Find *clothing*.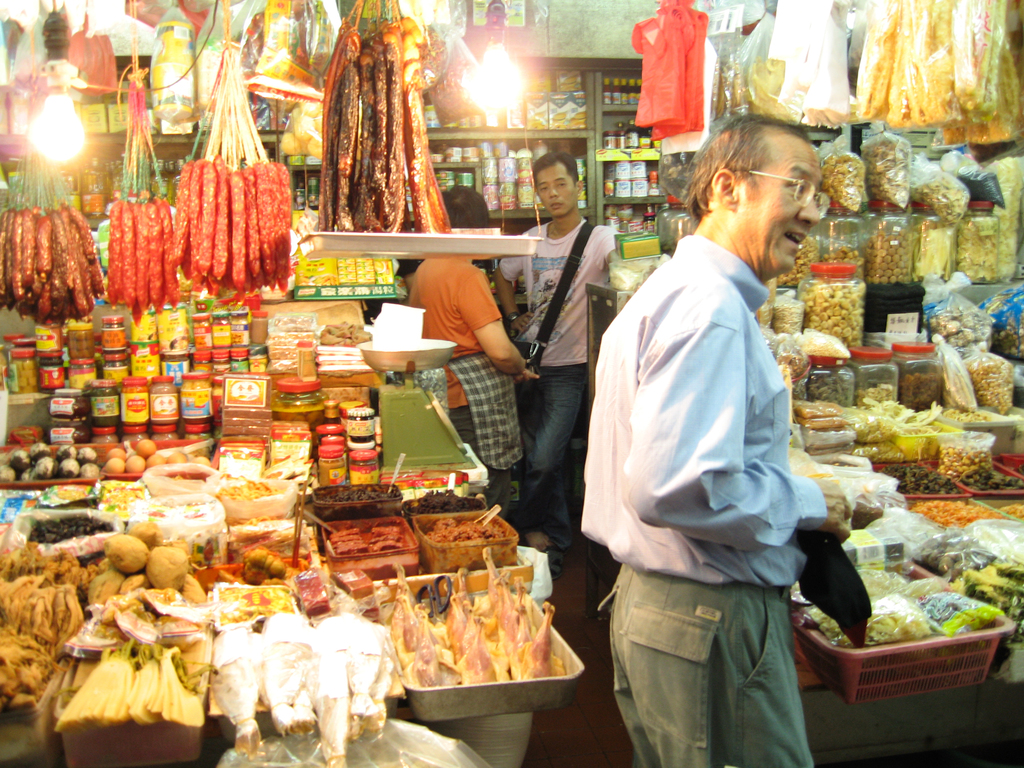
left=592, top=161, right=847, bottom=734.
